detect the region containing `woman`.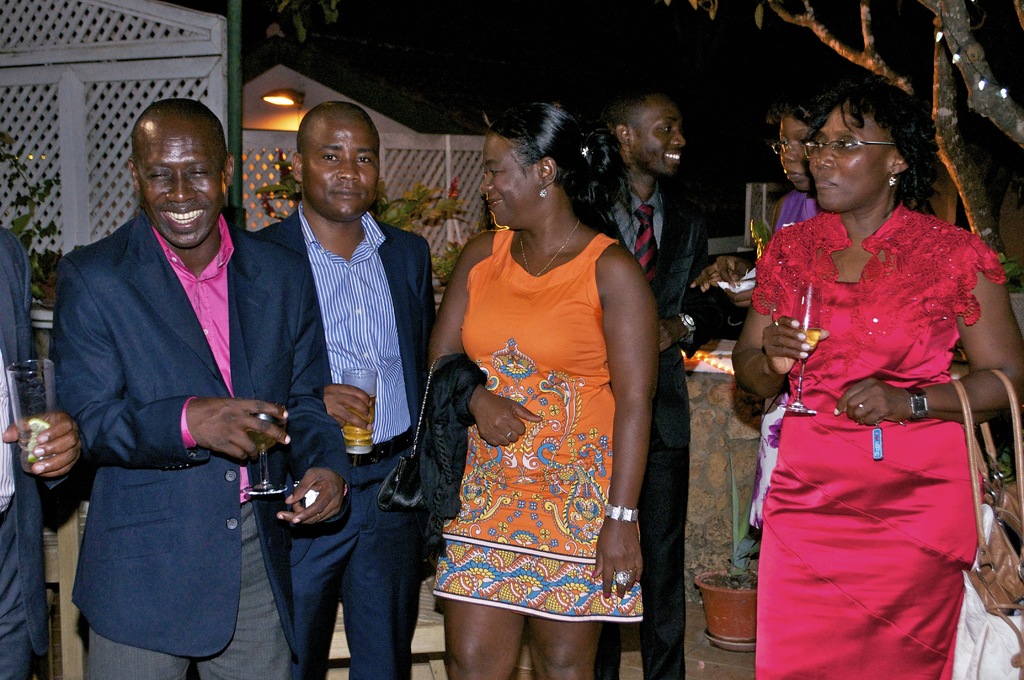
<box>732,63,999,679</box>.
